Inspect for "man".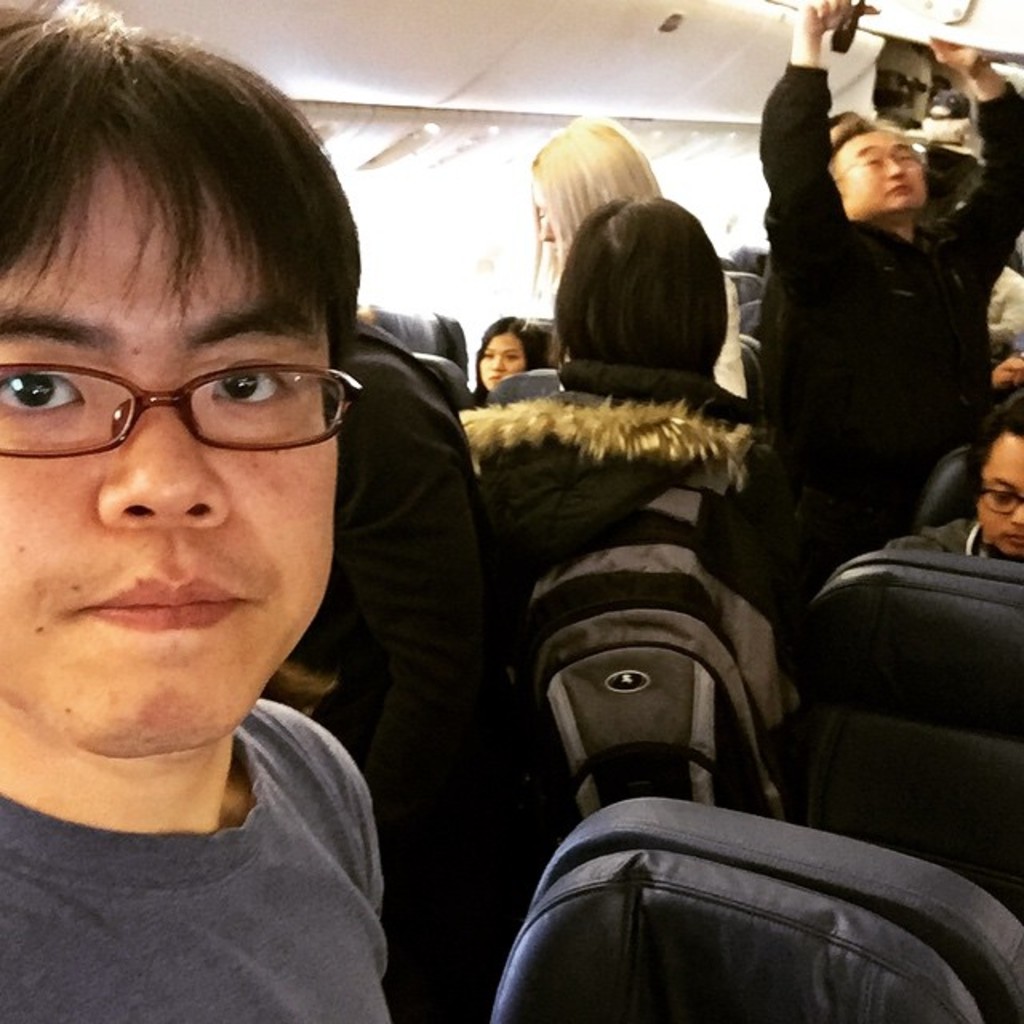
Inspection: <box>757,0,1022,603</box>.
